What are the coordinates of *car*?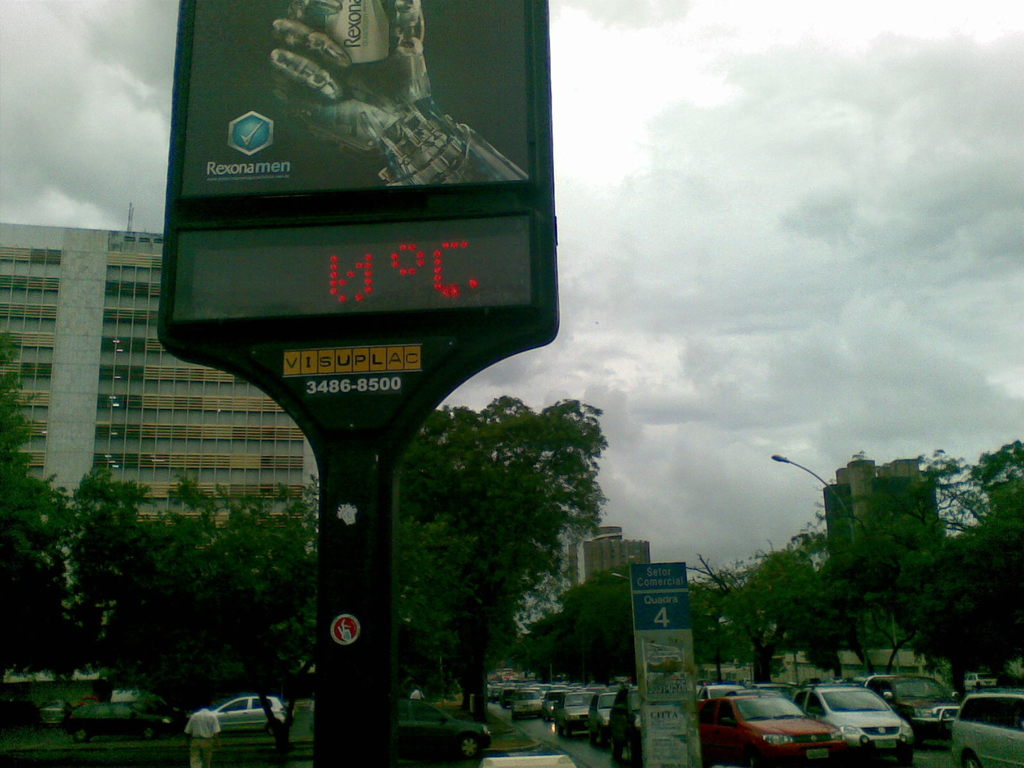
<bbox>196, 685, 288, 735</bbox>.
